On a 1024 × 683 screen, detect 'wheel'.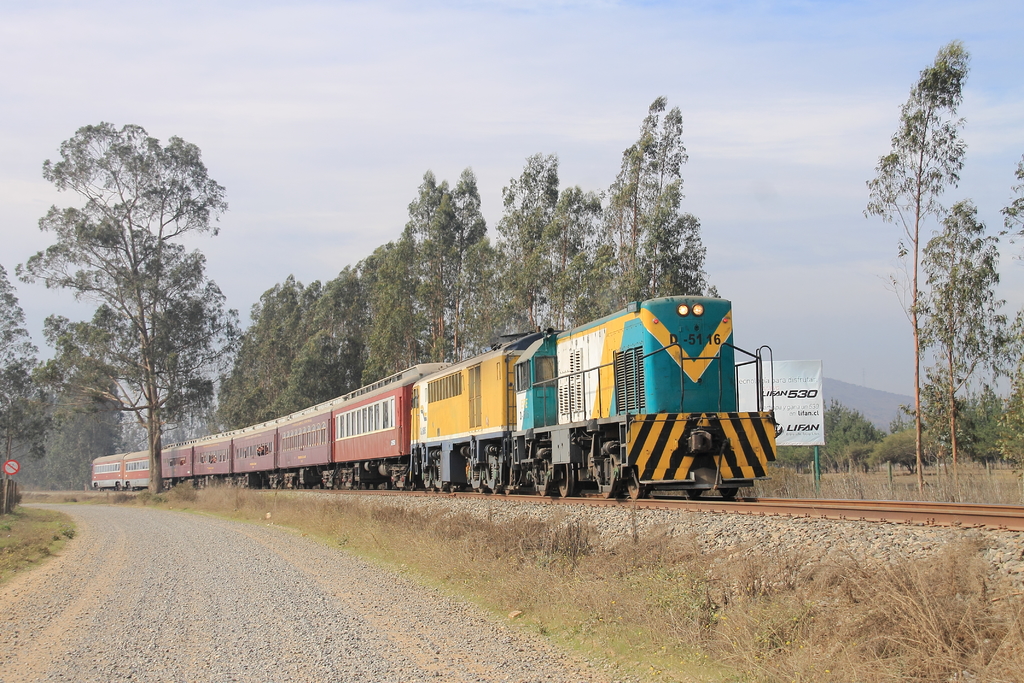
686 488 707 502.
